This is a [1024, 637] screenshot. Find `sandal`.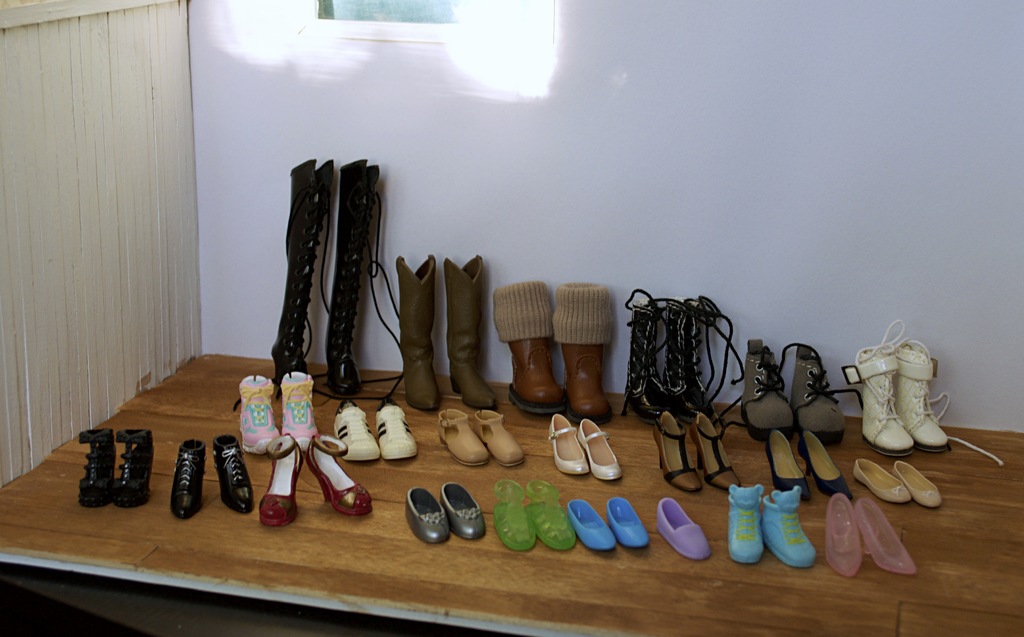
Bounding box: BBox(798, 427, 853, 502).
